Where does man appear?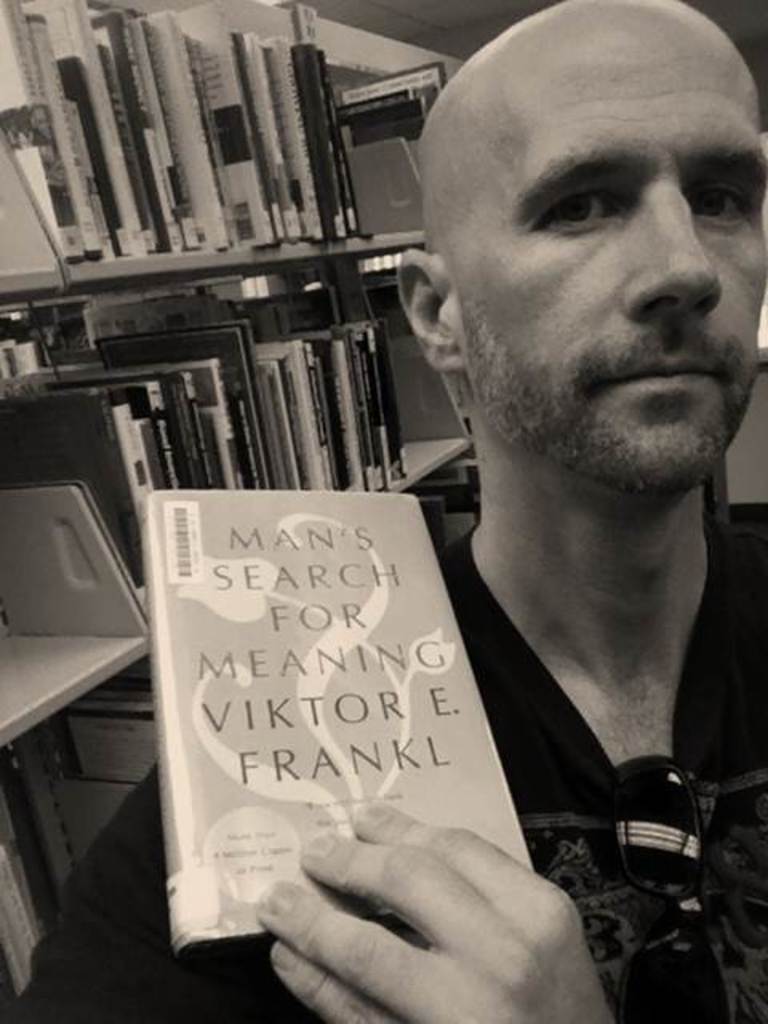
Appears at (203,22,767,968).
